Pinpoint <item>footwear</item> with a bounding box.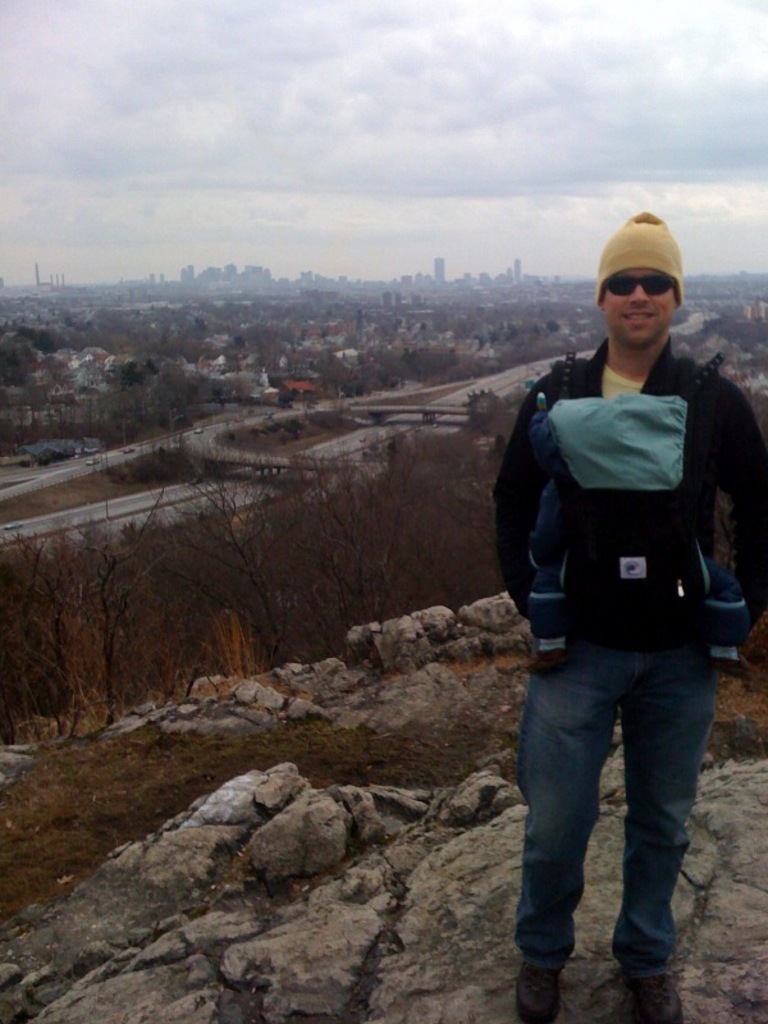
[628, 970, 682, 1023].
